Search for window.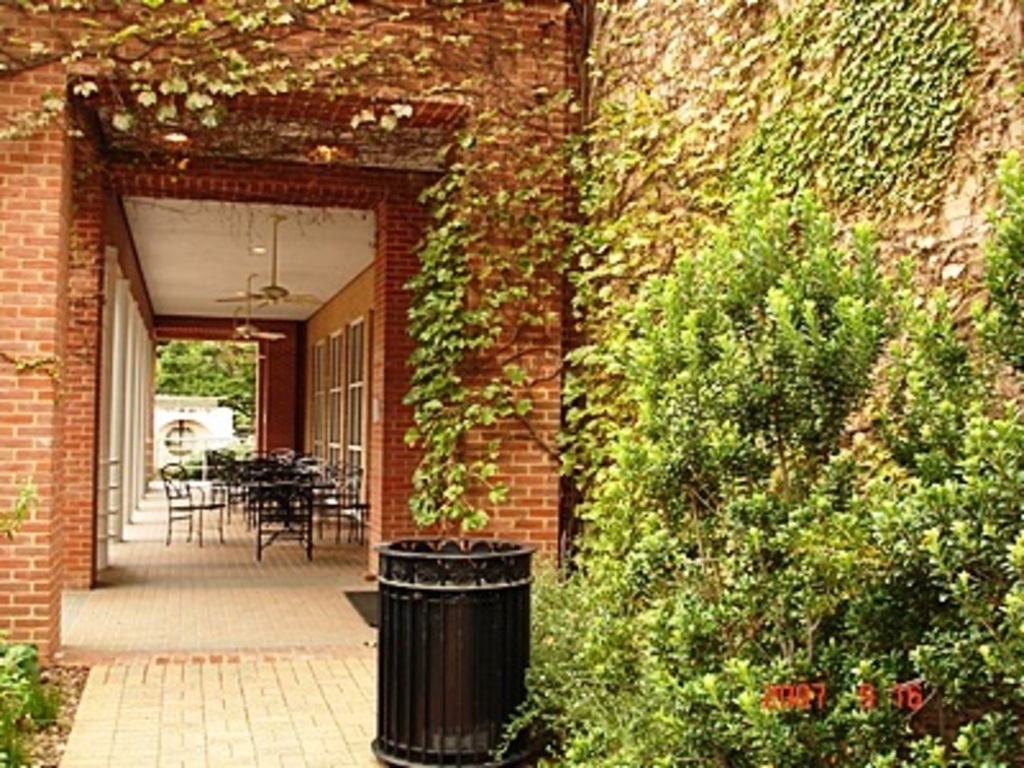
Found at detection(302, 338, 323, 468).
